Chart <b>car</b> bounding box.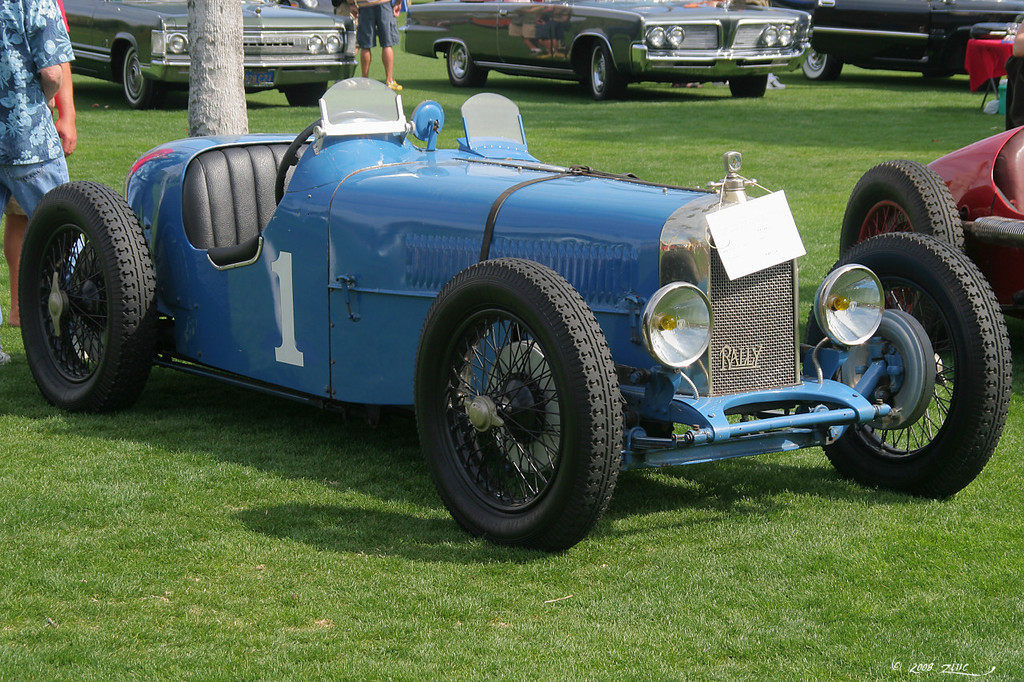
Charted: <region>17, 75, 1016, 560</region>.
